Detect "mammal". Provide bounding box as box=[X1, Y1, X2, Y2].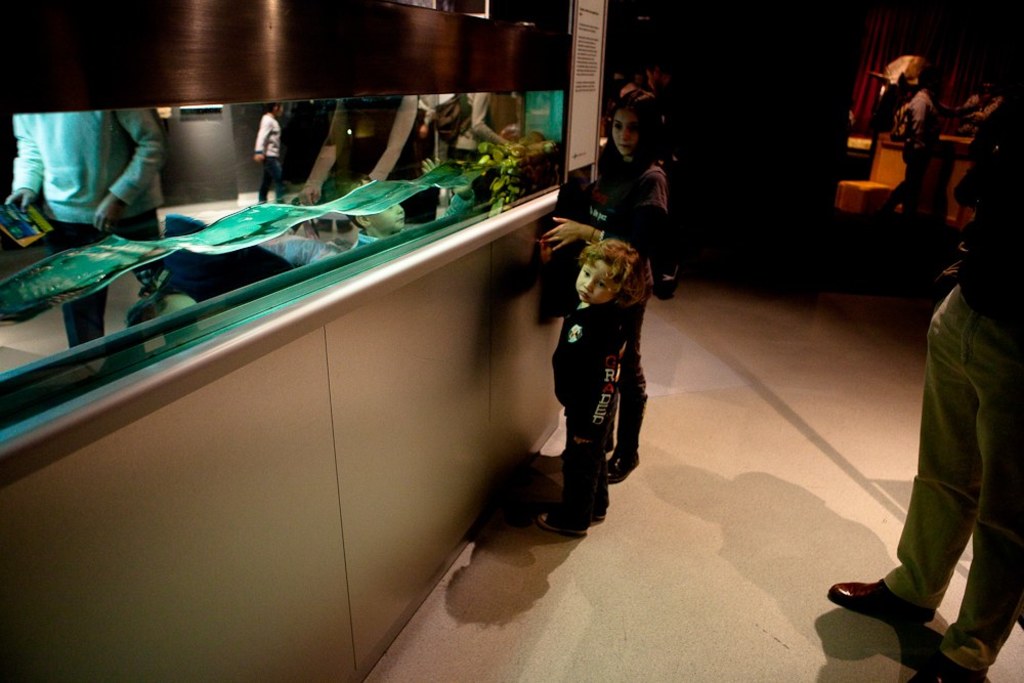
box=[3, 110, 169, 351].
